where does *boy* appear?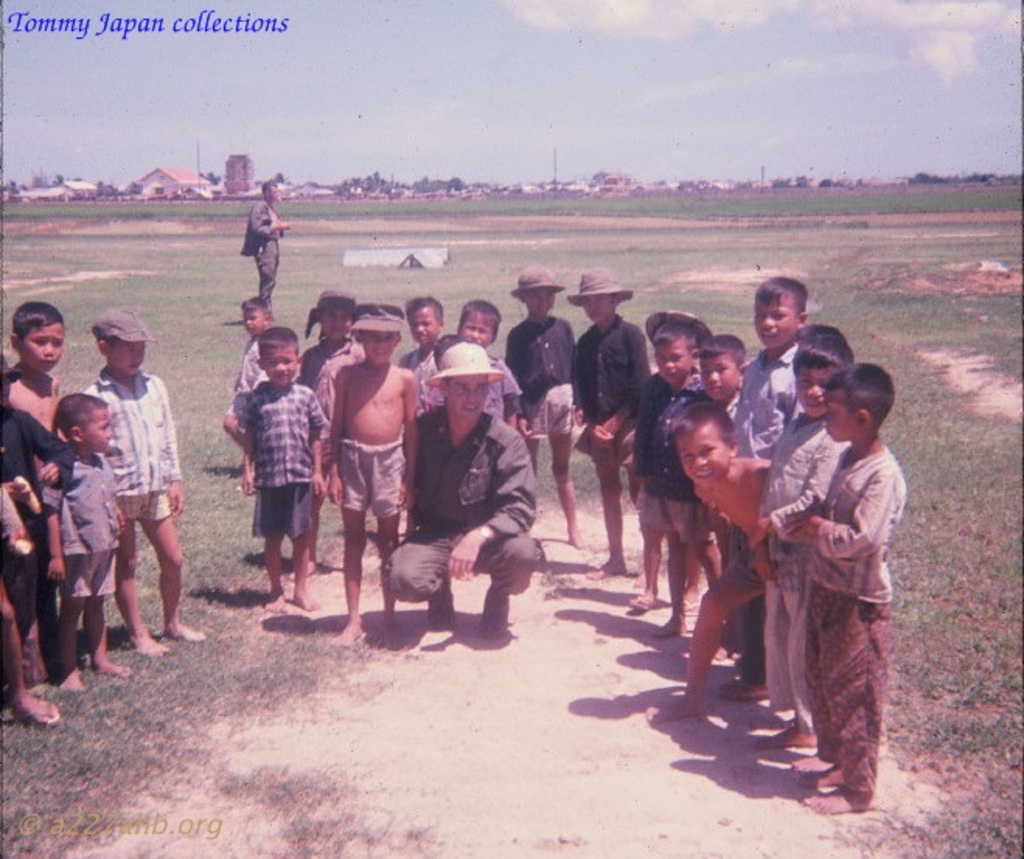
Appears at box(0, 298, 64, 430).
